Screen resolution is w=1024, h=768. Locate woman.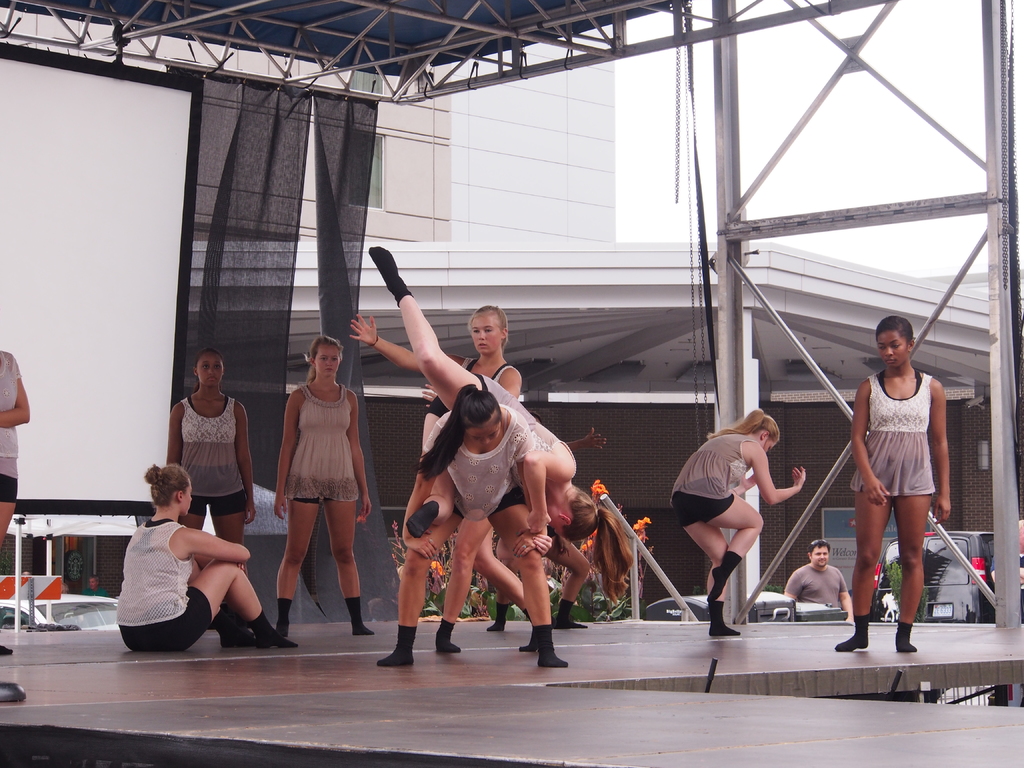
box(833, 314, 951, 654).
